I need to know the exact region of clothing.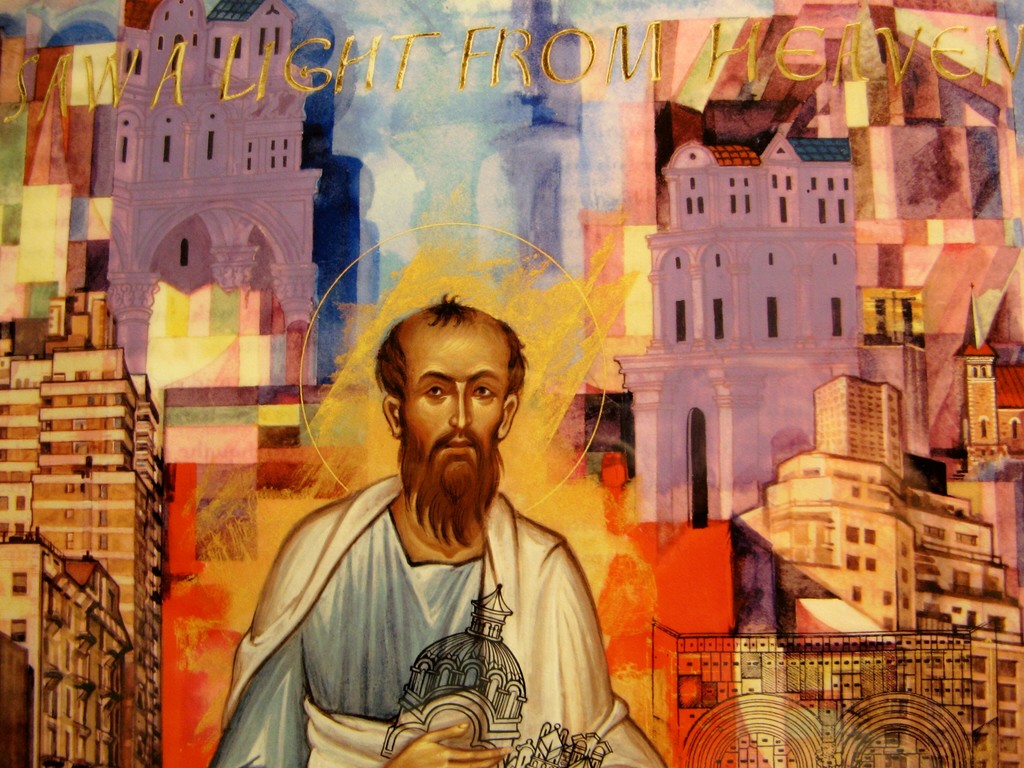
Region: box(246, 415, 625, 762).
